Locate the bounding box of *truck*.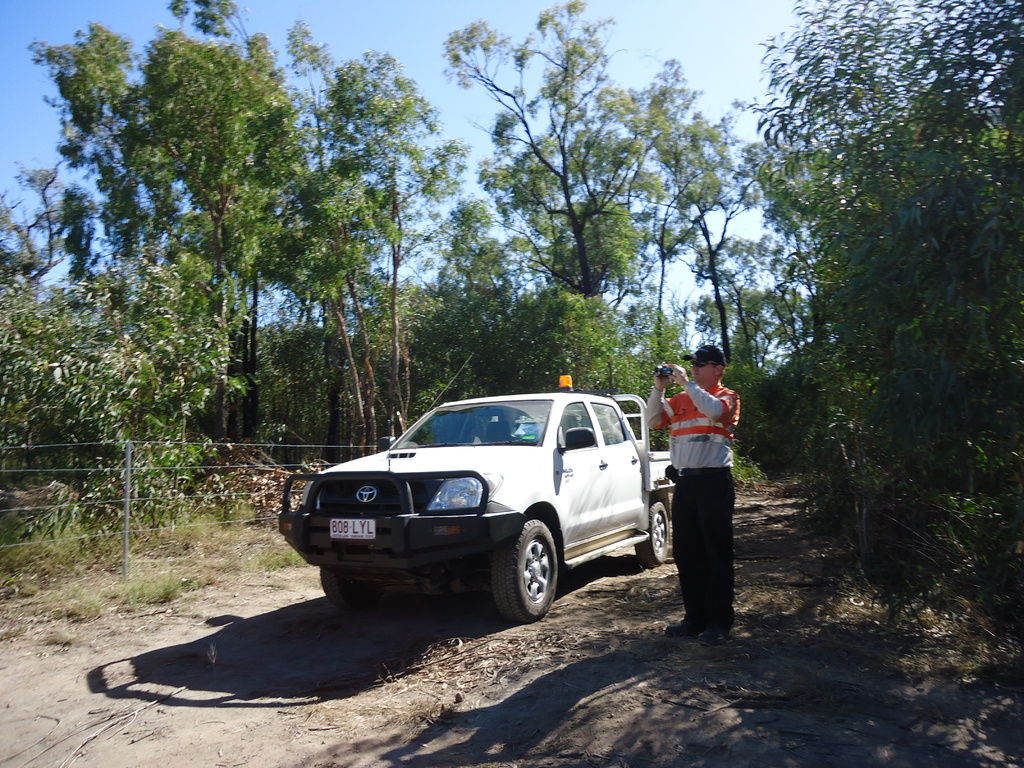
Bounding box: x1=298 y1=395 x2=658 y2=629.
